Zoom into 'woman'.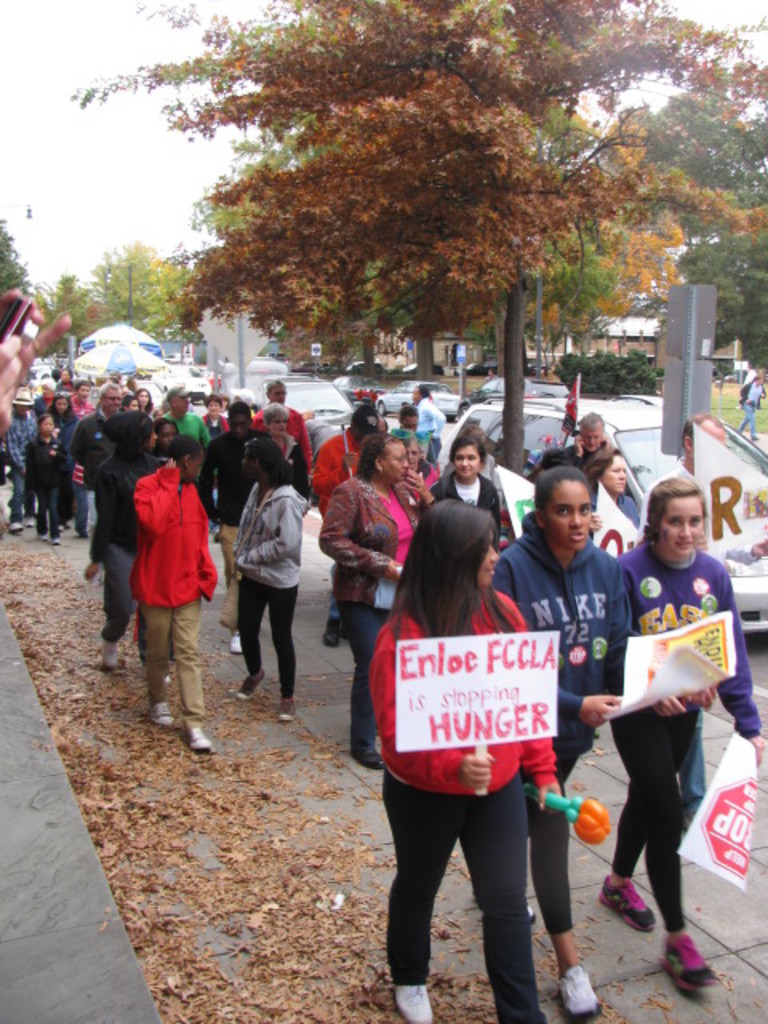
Zoom target: BBox(24, 374, 64, 411).
